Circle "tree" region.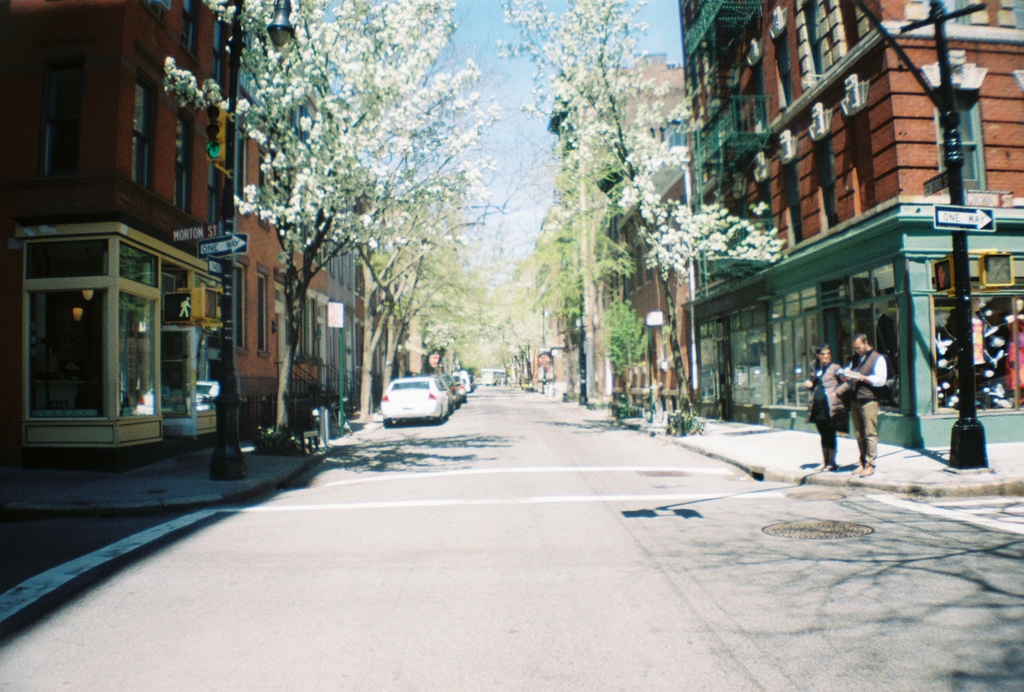
Region: x1=374, y1=204, x2=493, y2=393.
